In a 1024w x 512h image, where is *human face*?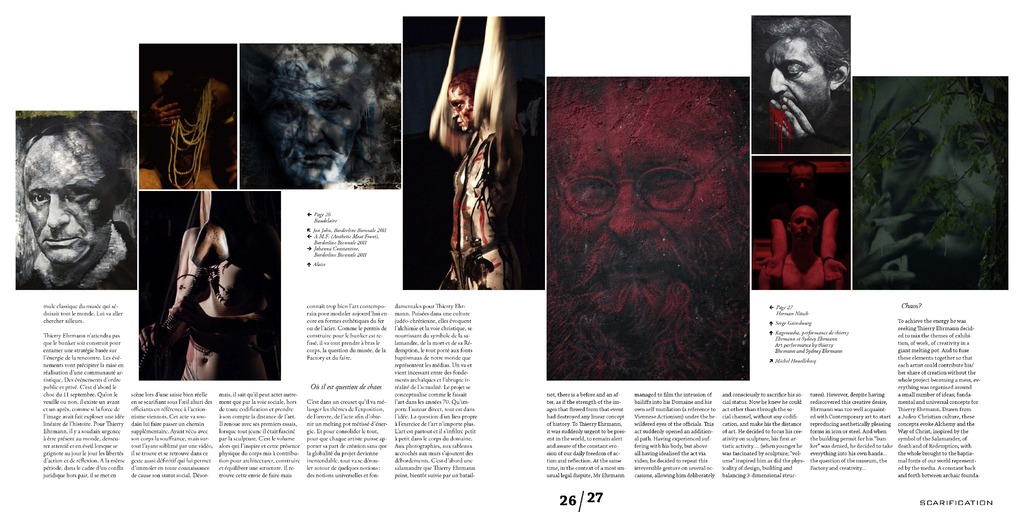
(22,139,111,265).
